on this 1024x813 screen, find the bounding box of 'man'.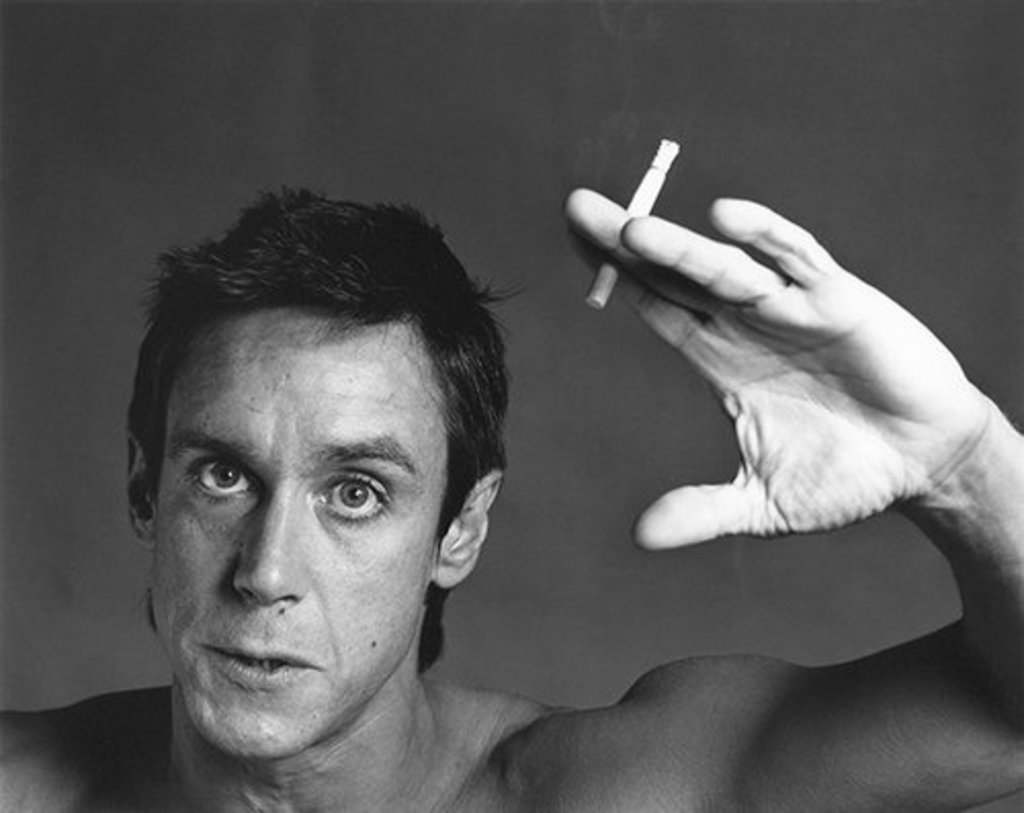
Bounding box: 0, 182, 1022, 811.
